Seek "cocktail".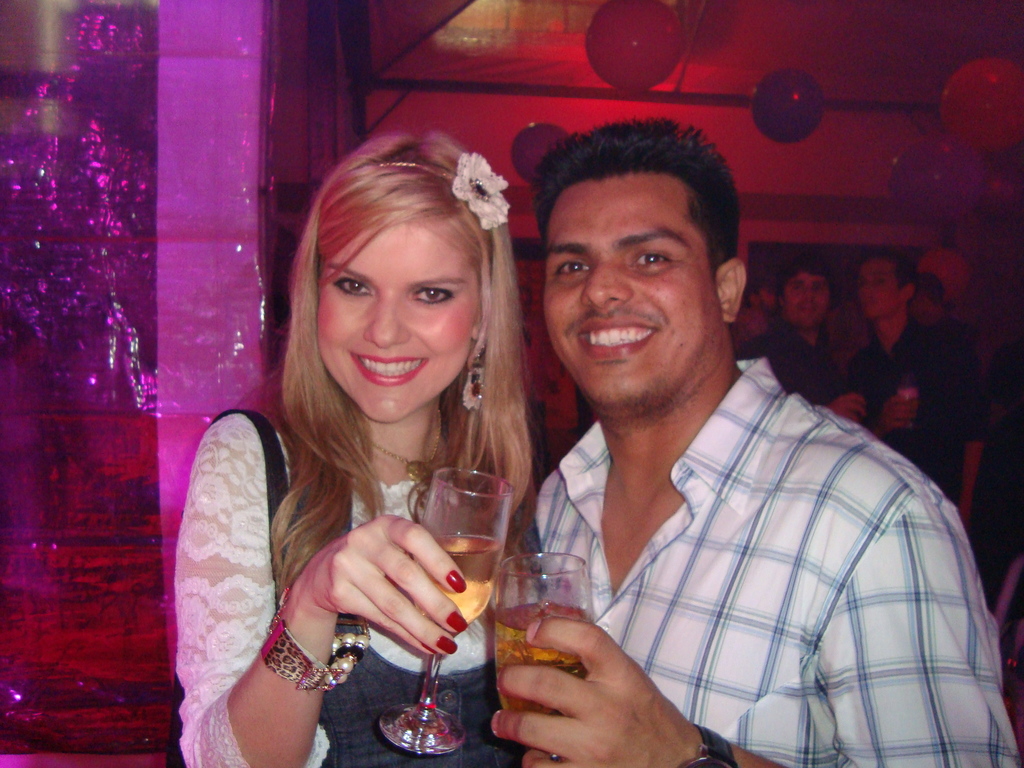
rect(343, 469, 502, 709).
